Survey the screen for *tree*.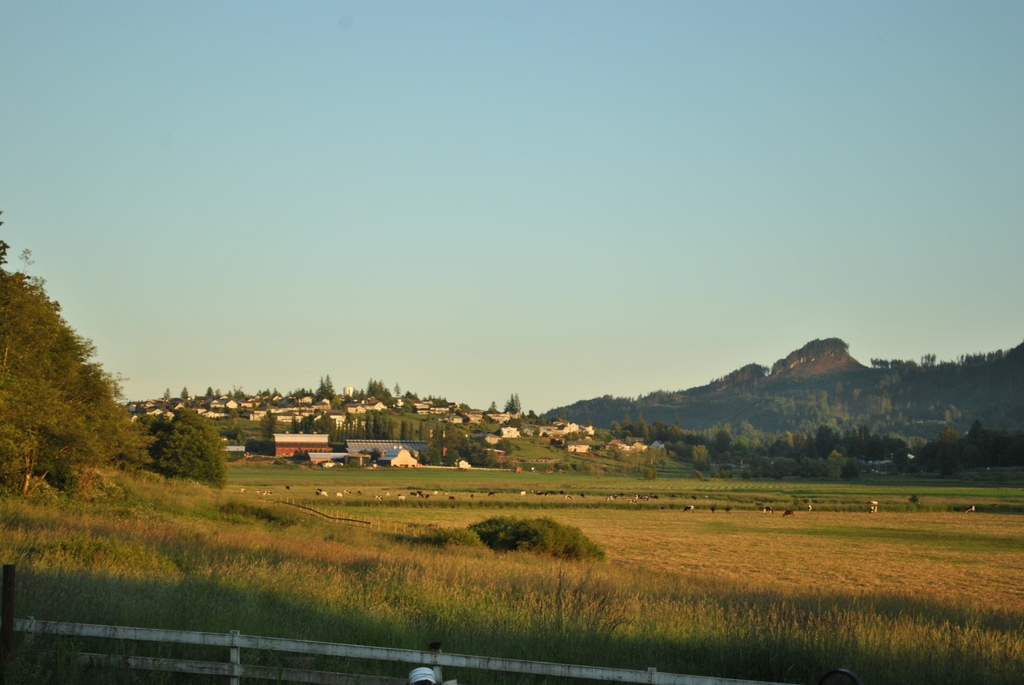
Survey found: crop(122, 397, 235, 499).
